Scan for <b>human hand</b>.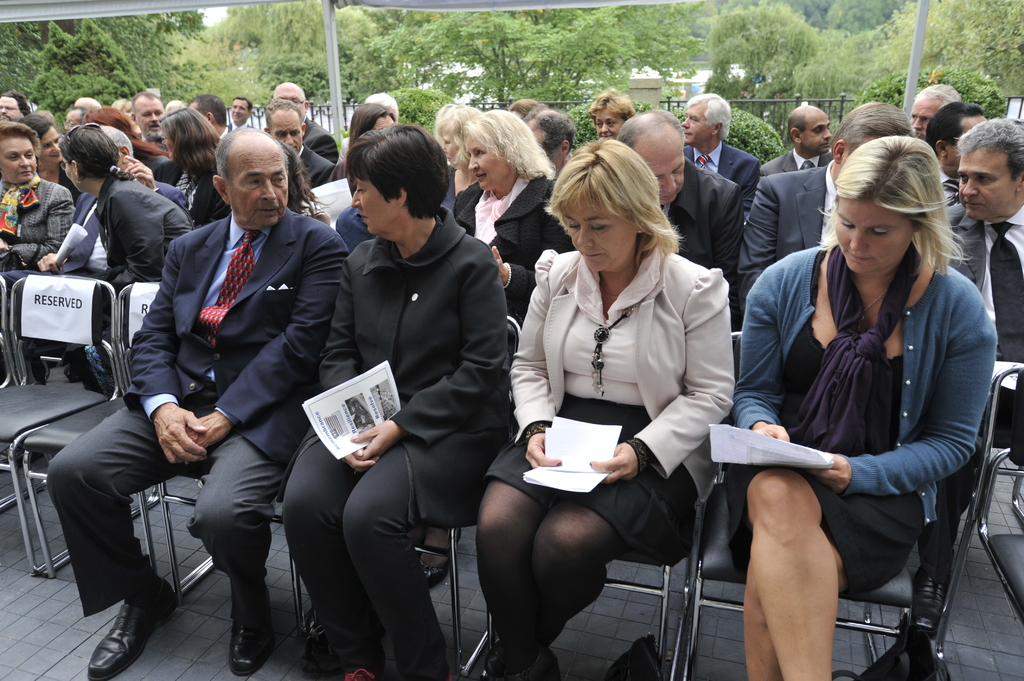
Scan result: pyautogui.locateOnScreen(184, 414, 227, 465).
